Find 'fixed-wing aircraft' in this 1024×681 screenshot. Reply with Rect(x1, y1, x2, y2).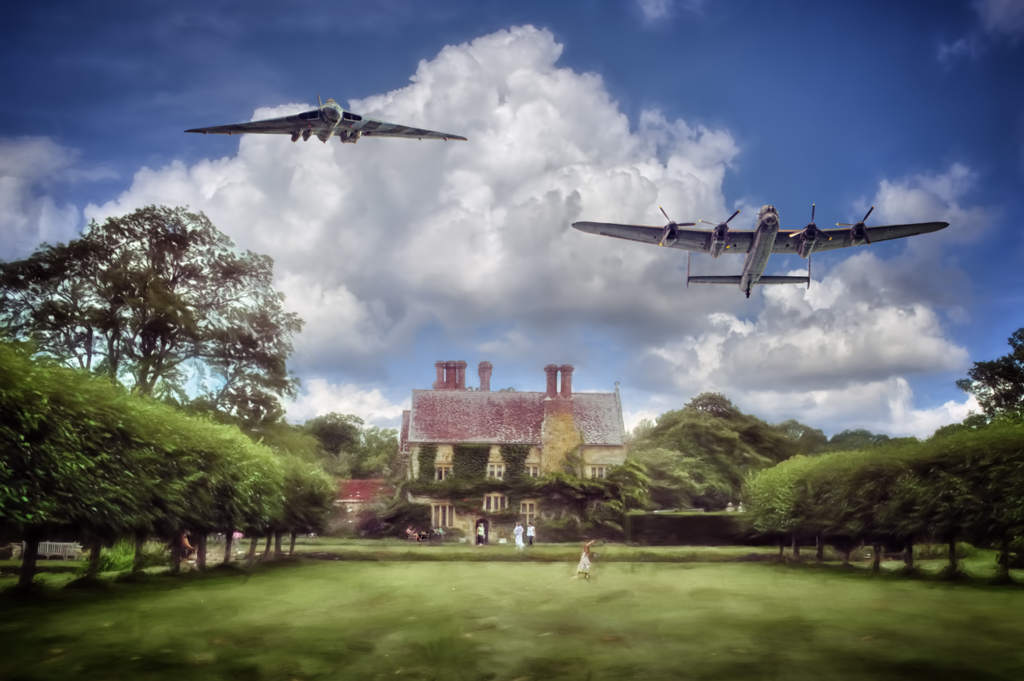
Rect(181, 98, 472, 145).
